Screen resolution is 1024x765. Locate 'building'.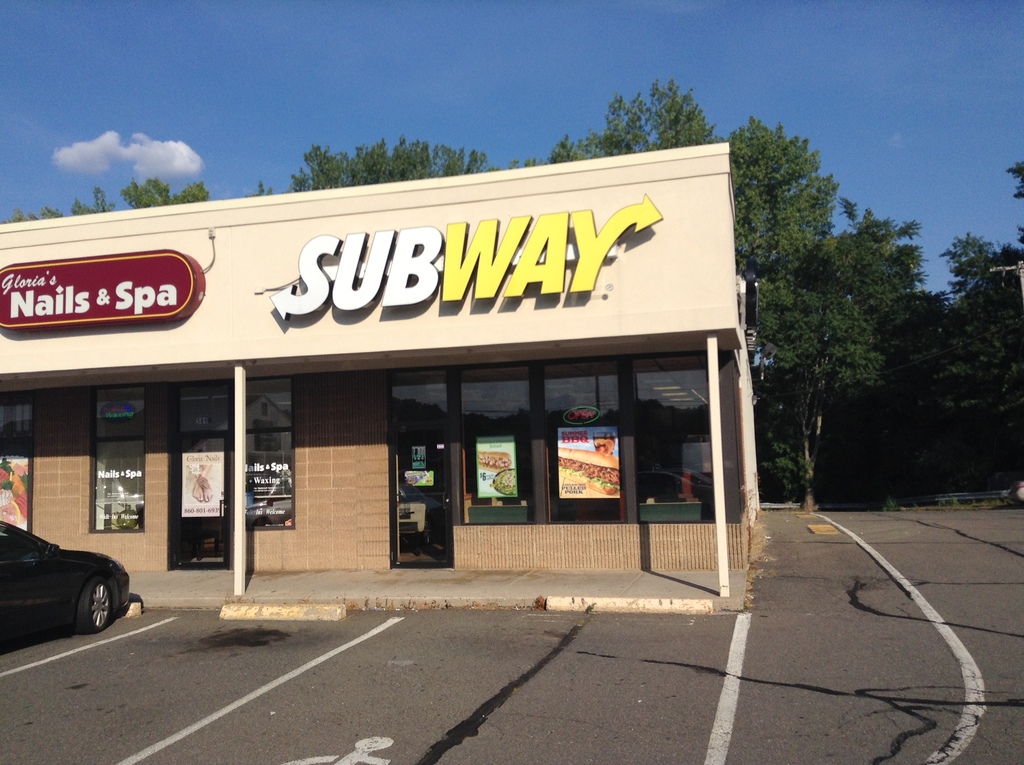
(left=0, top=110, right=804, bottom=606).
